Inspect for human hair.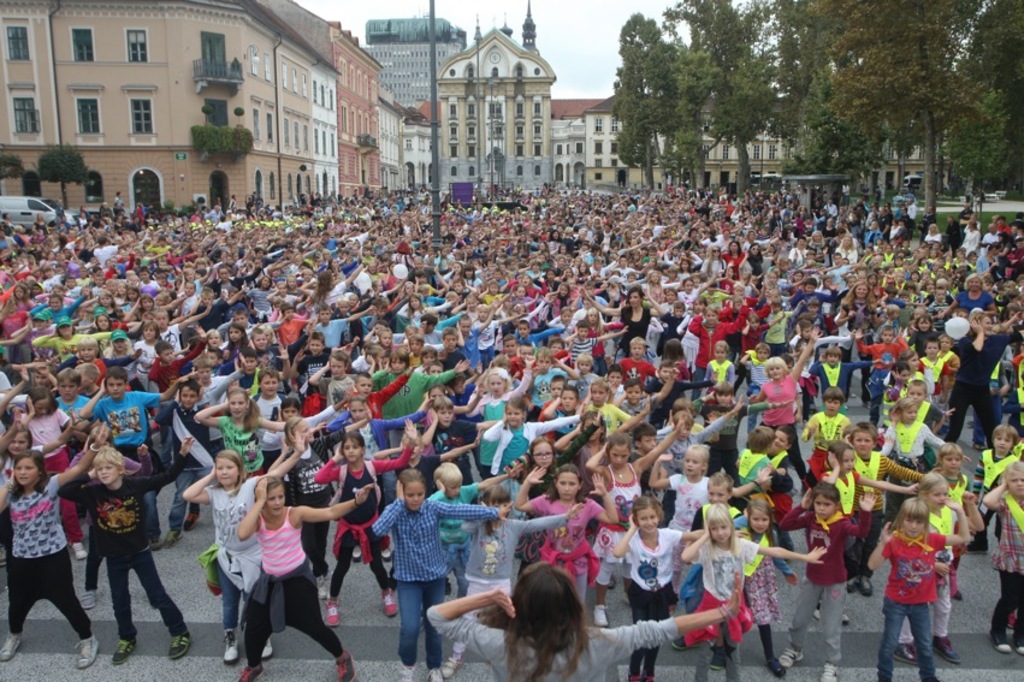
Inspection: x1=664, y1=334, x2=685, y2=364.
